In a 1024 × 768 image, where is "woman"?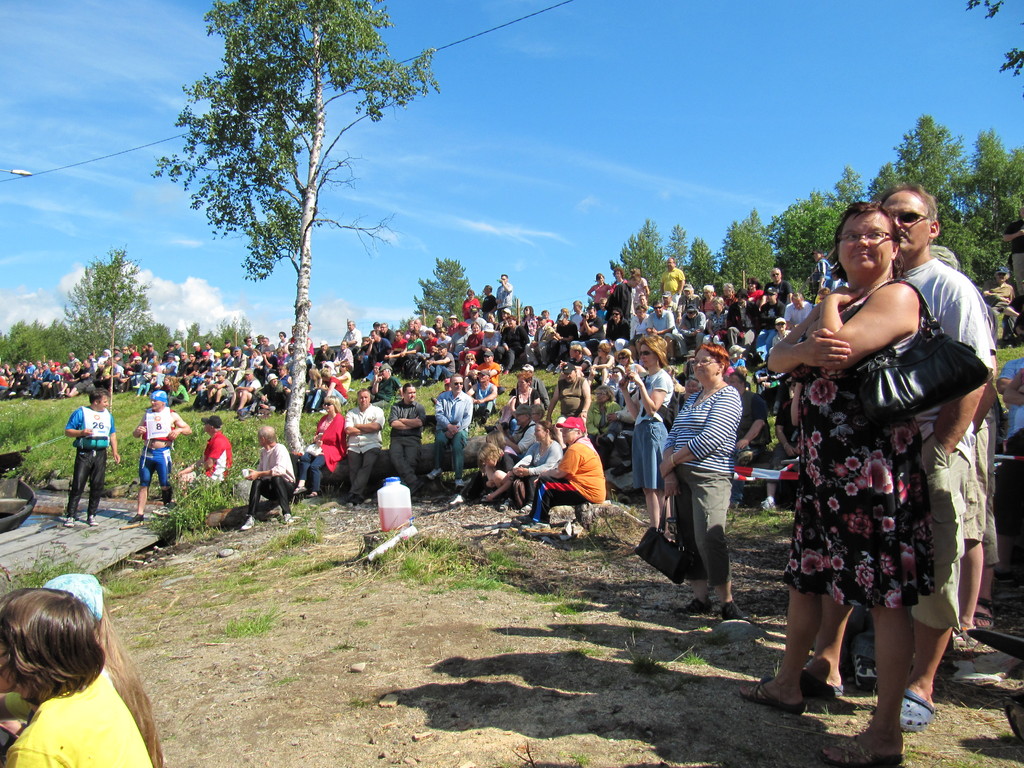
(765,312,796,351).
